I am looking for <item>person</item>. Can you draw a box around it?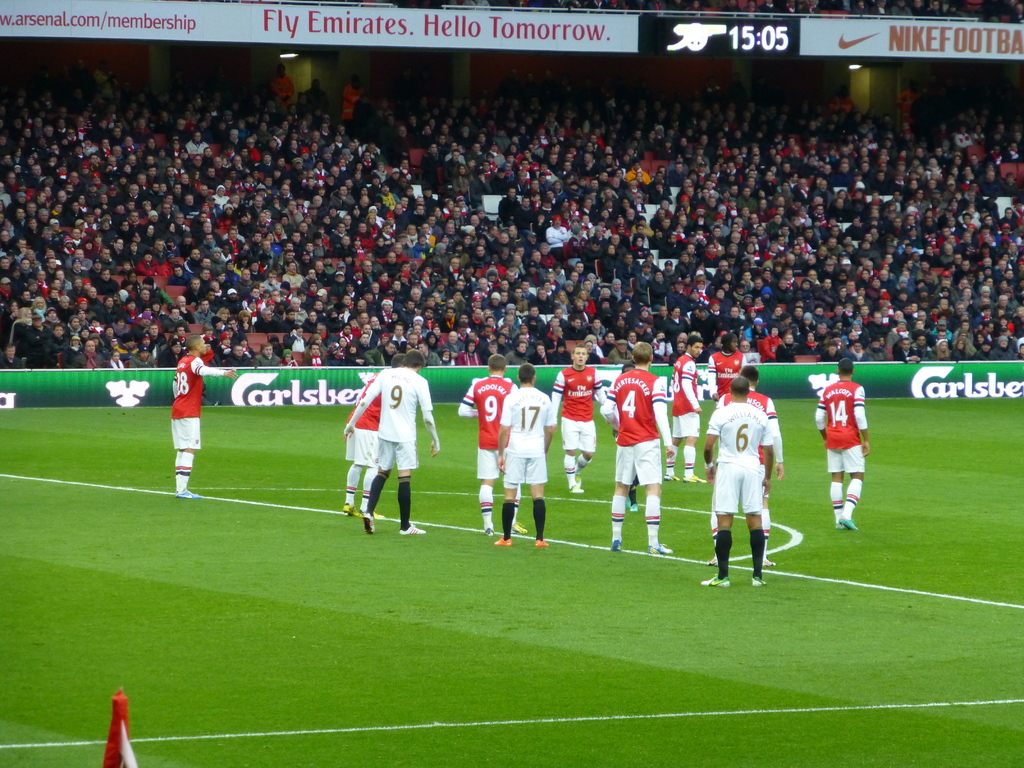
Sure, the bounding box is bbox=[818, 348, 879, 528].
